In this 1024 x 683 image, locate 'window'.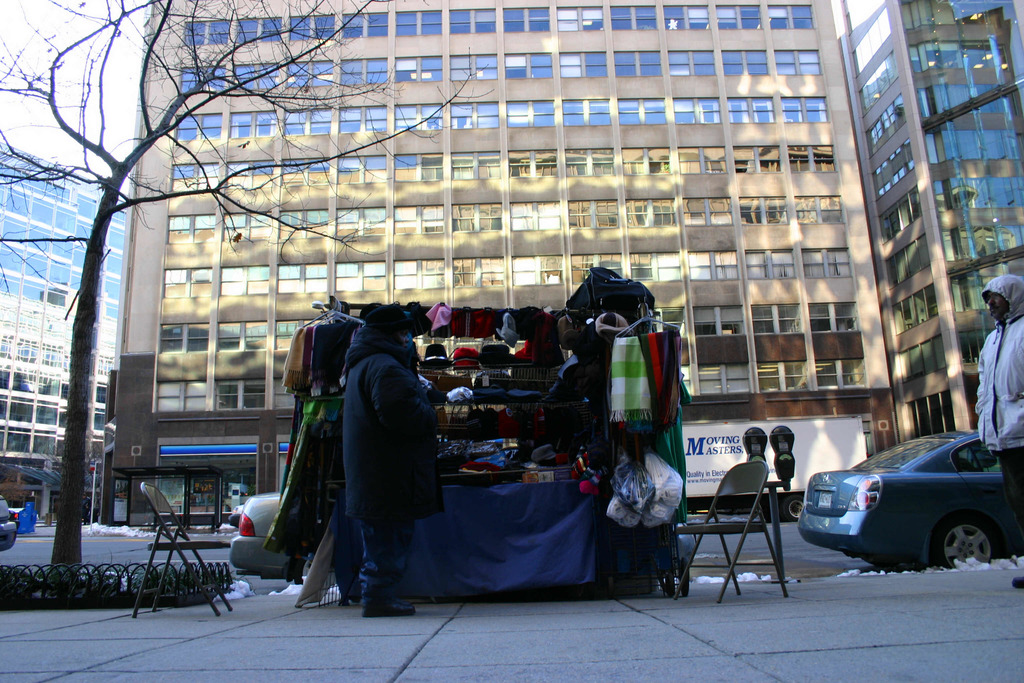
Bounding box: box(504, 53, 552, 78).
